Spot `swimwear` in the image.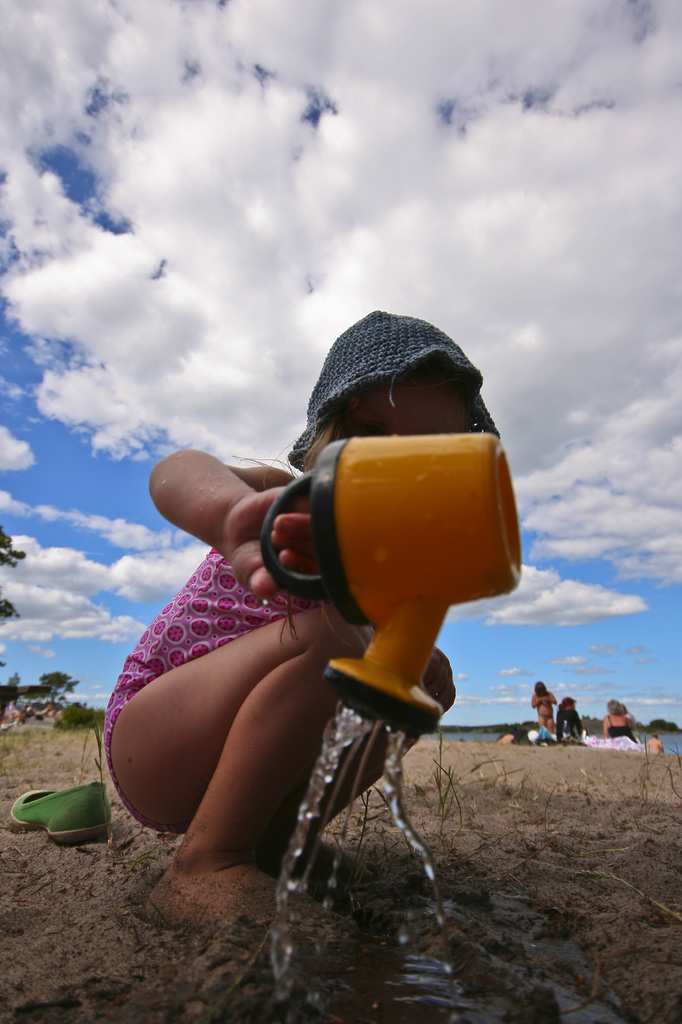
`swimwear` found at BBox(93, 545, 317, 838).
